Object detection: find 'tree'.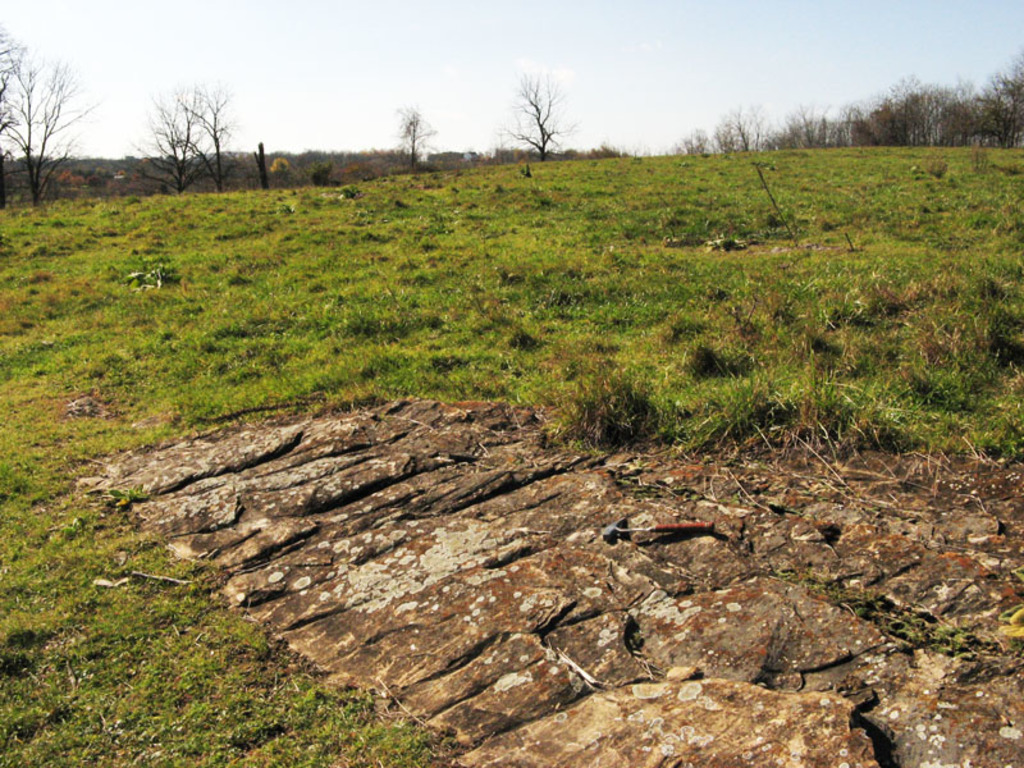
region(151, 78, 232, 191).
